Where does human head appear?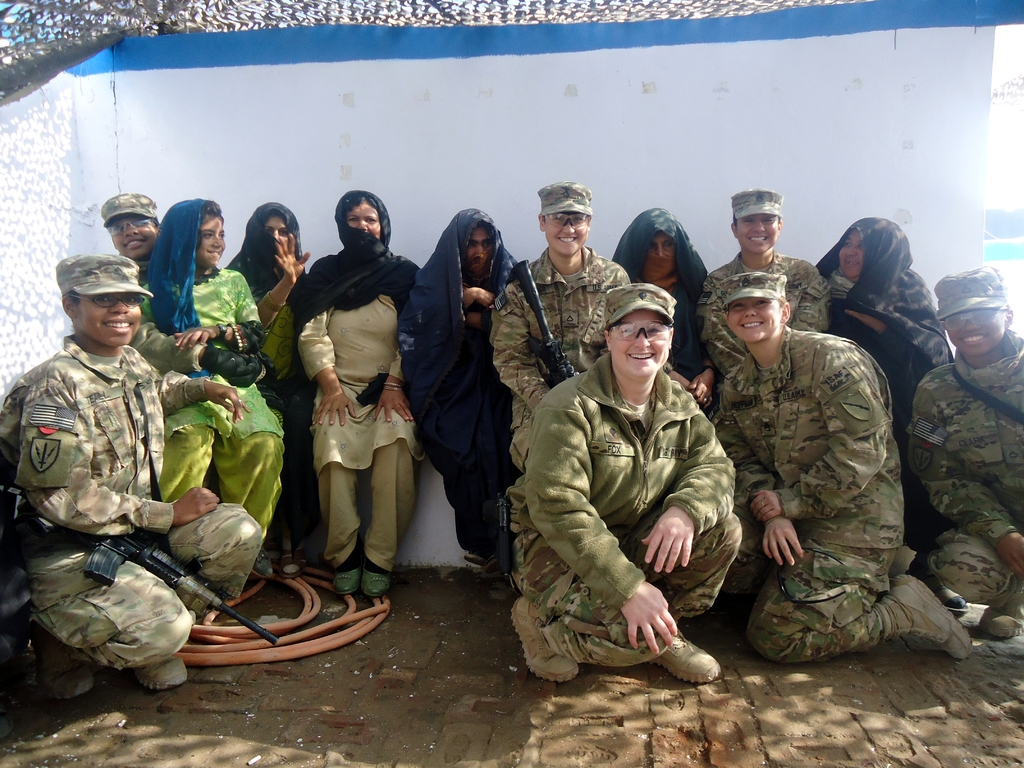
Appears at box(728, 190, 787, 254).
